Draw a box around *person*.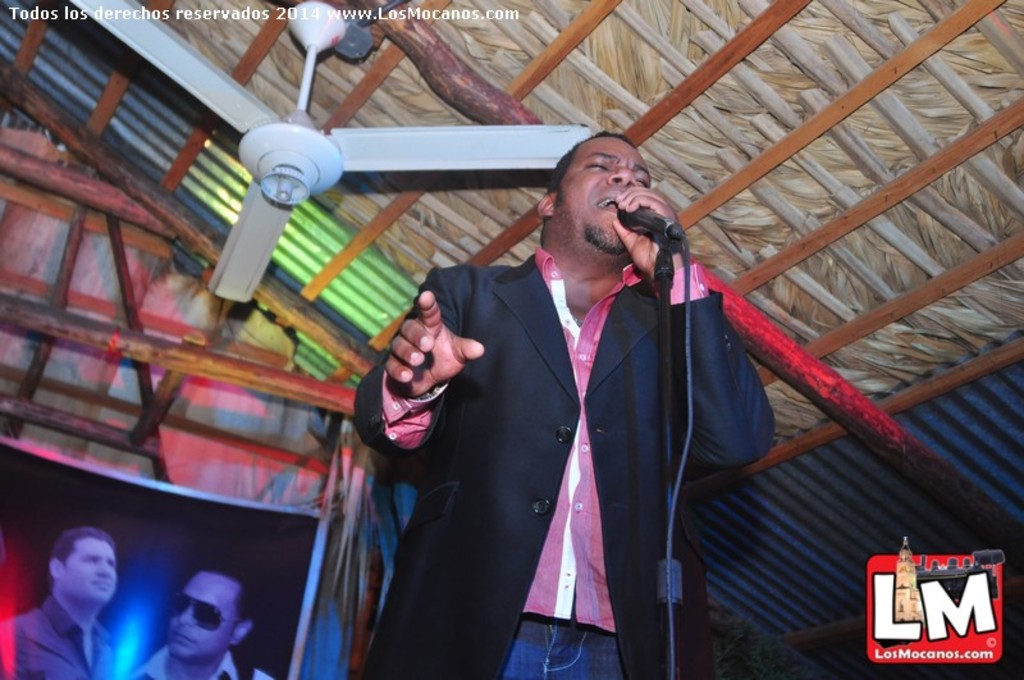
bbox(349, 123, 778, 679).
